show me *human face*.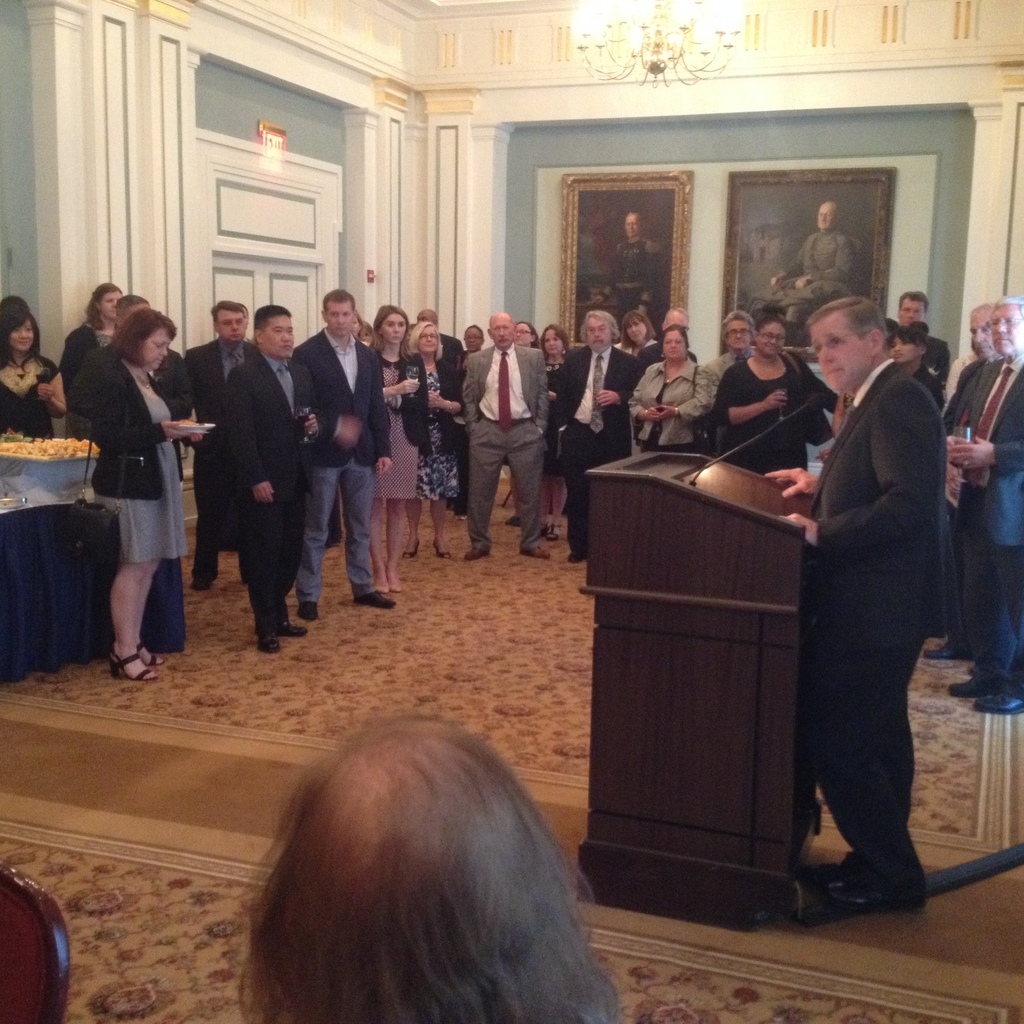
*human face* is here: 818, 204, 834, 230.
